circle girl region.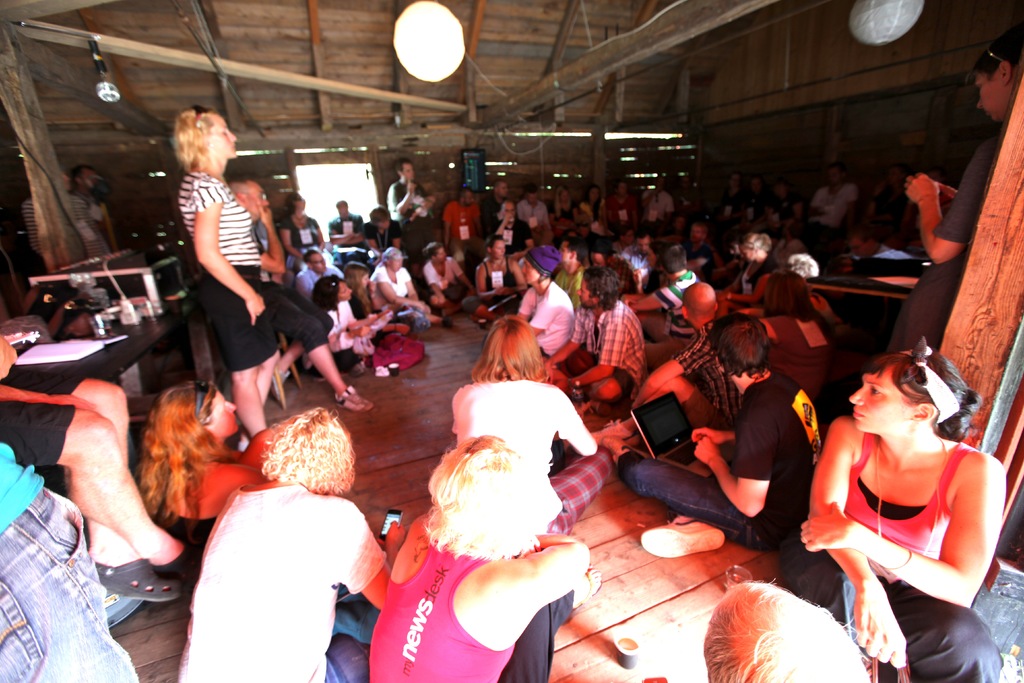
Region: x1=301, y1=265, x2=381, y2=386.
